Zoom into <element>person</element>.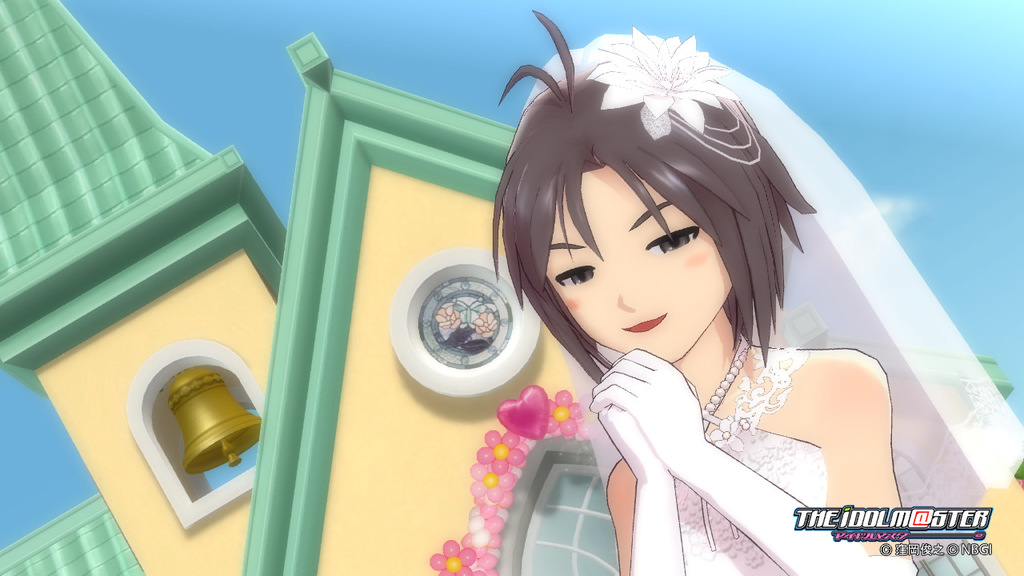
Zoom target: 491 14 927 575.
